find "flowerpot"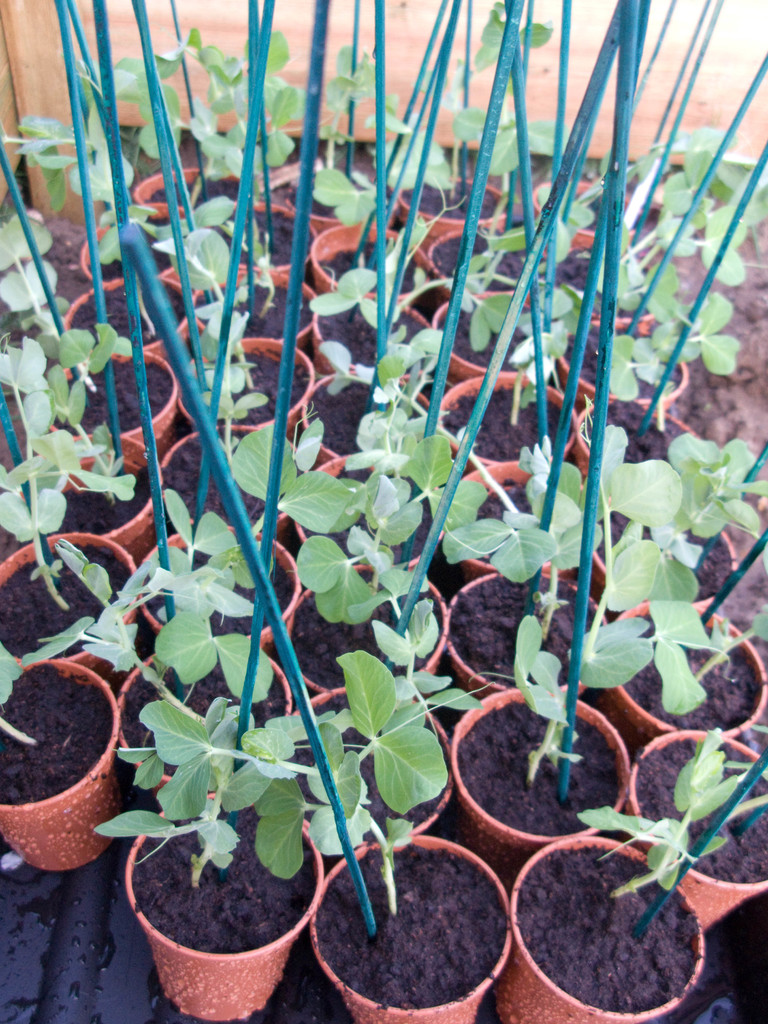
[x1=609, y1=600, x2=767, y2=742]
